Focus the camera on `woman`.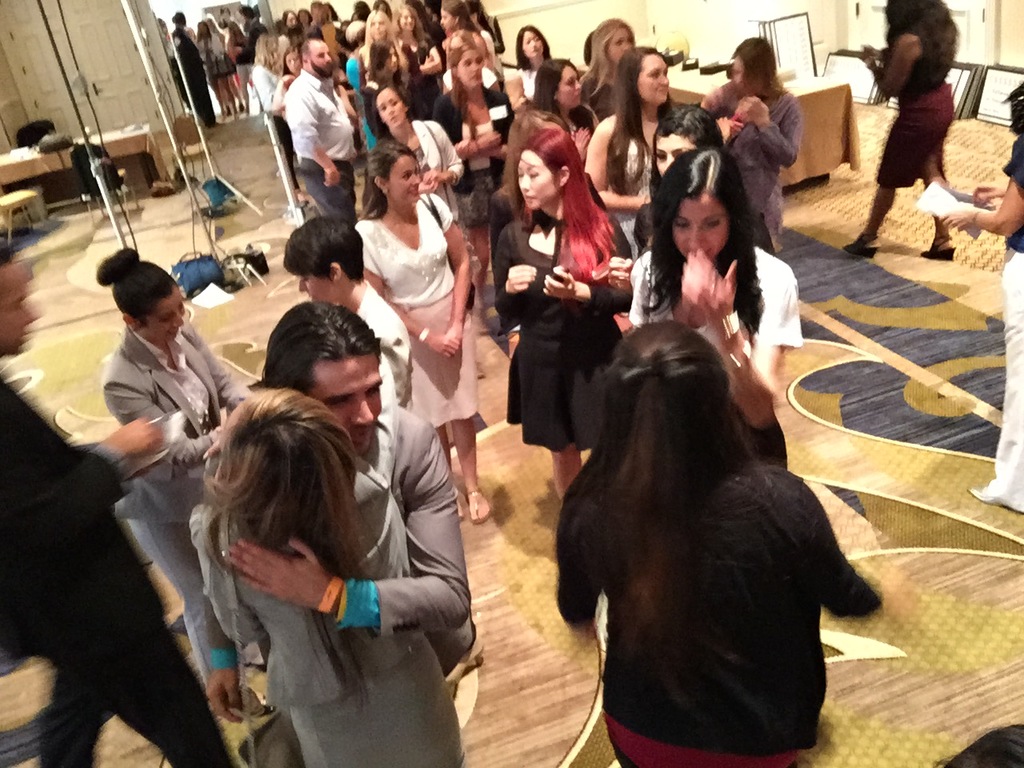
Focus region: 194,18,244,125.
